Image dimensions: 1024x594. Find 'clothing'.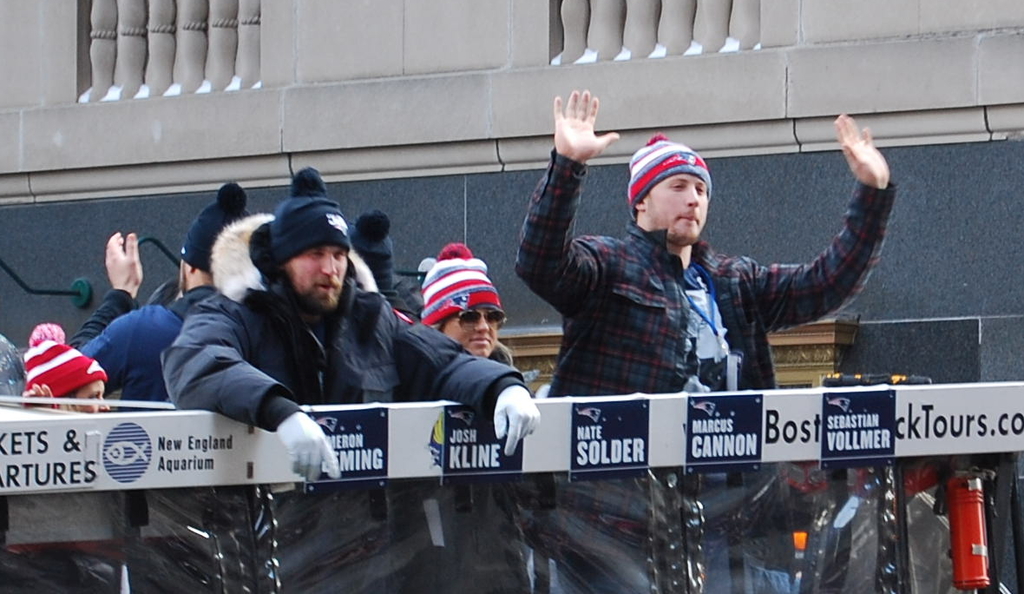
bbox(265, 168, 353, 259).
